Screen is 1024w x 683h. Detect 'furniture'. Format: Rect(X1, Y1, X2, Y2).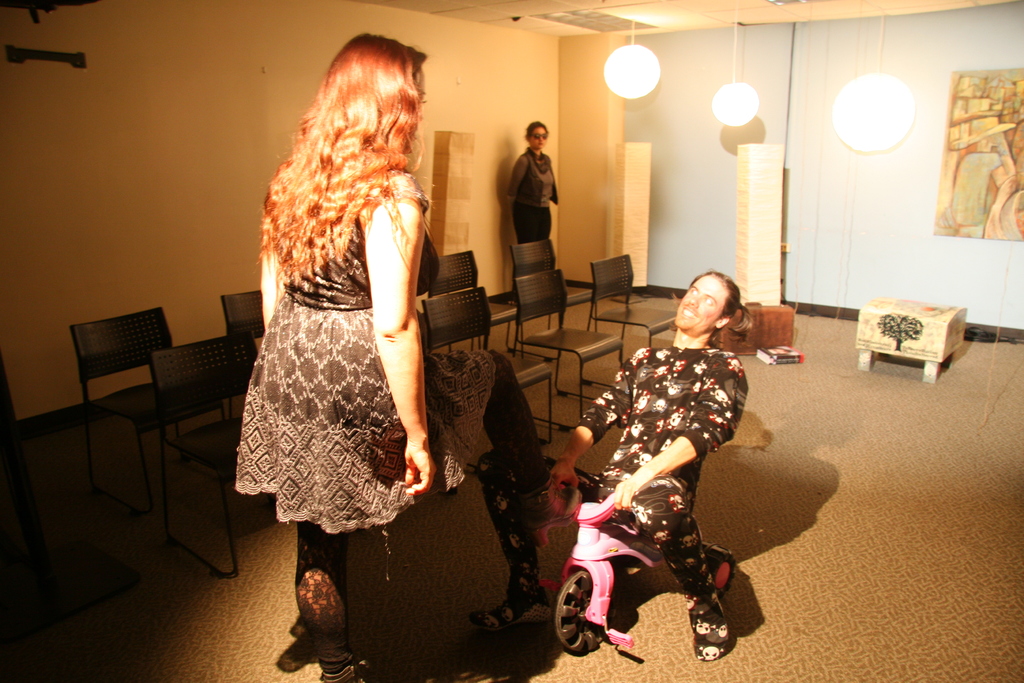
Rect(427, 248, 481, 353).
